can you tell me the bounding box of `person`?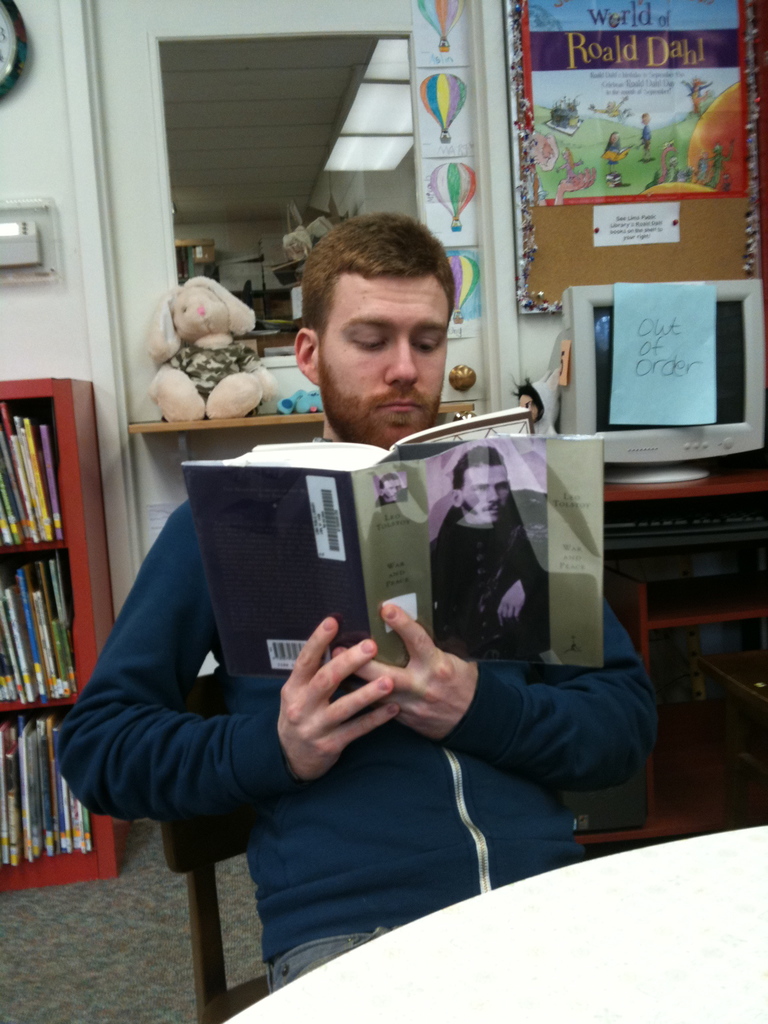
box(60, 209, 658, 988).
